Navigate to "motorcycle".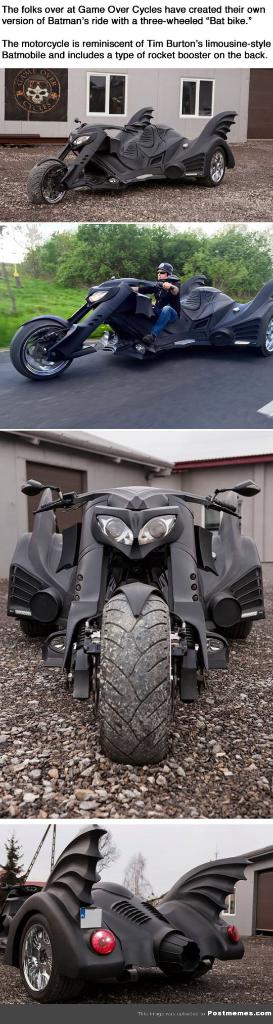
Navigation target: 1, 825, 247, 996.
